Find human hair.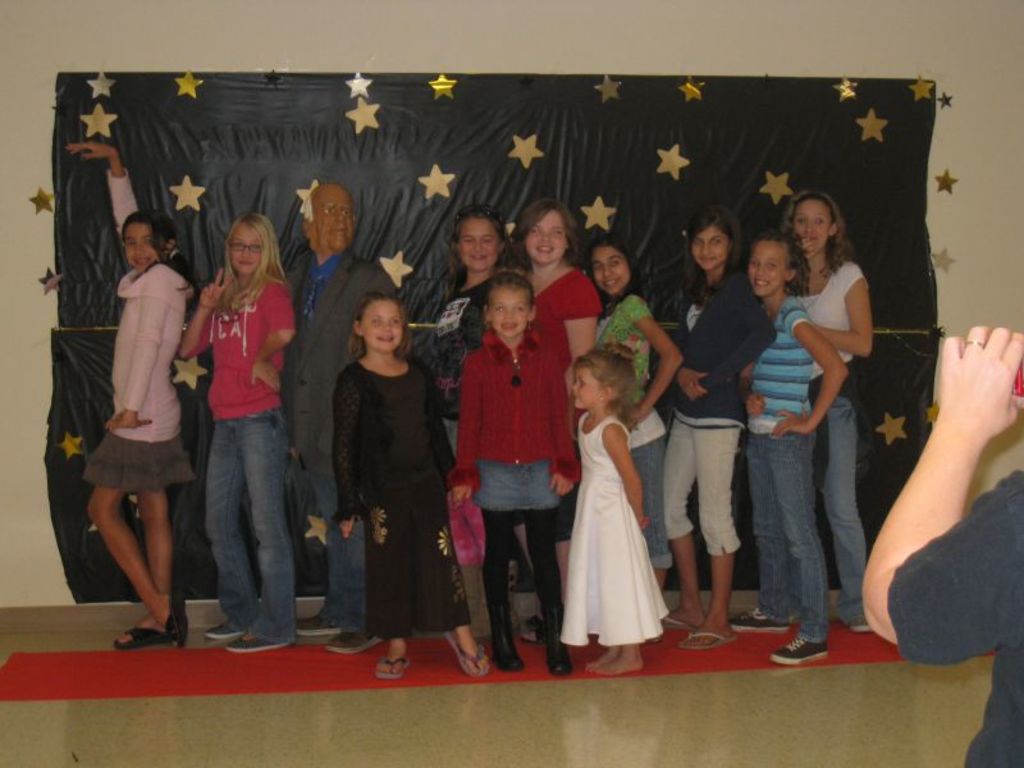
bbox(448, 204, 520, 297).
